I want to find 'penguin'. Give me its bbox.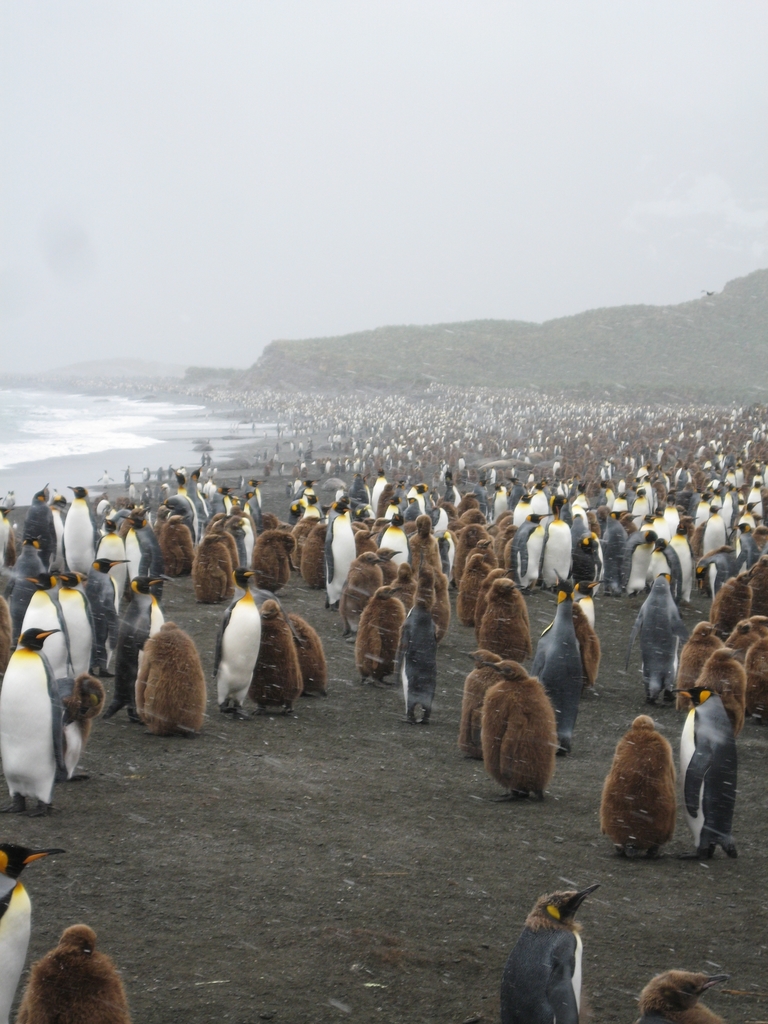
278, 495, 321, 547.
